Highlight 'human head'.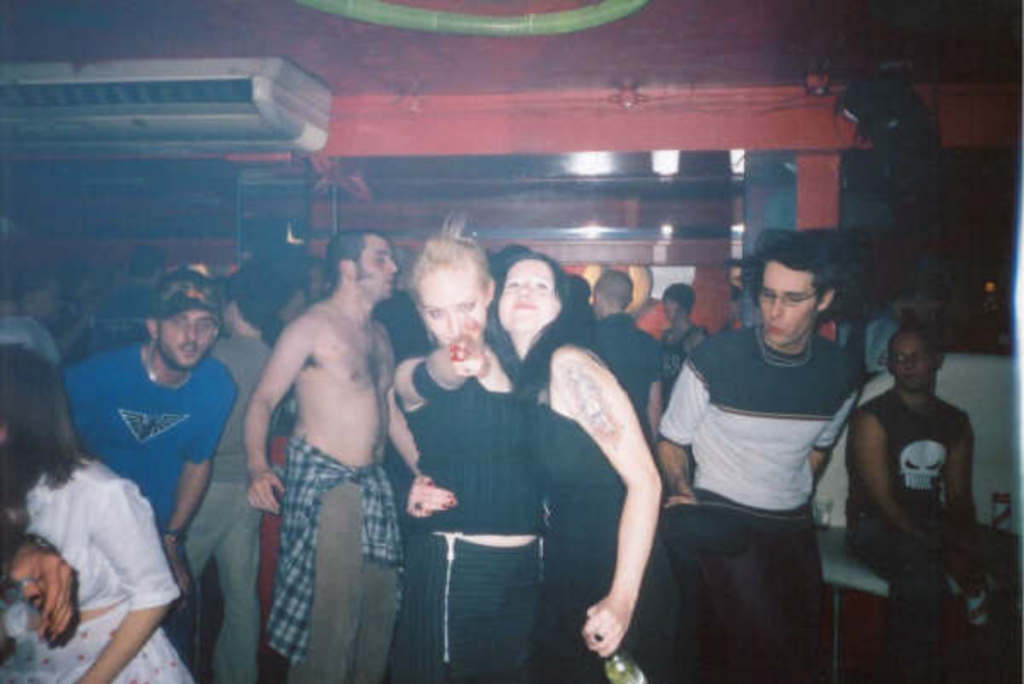
Highlighted region: x1=591, y1=271, x2=635, y2=310.
